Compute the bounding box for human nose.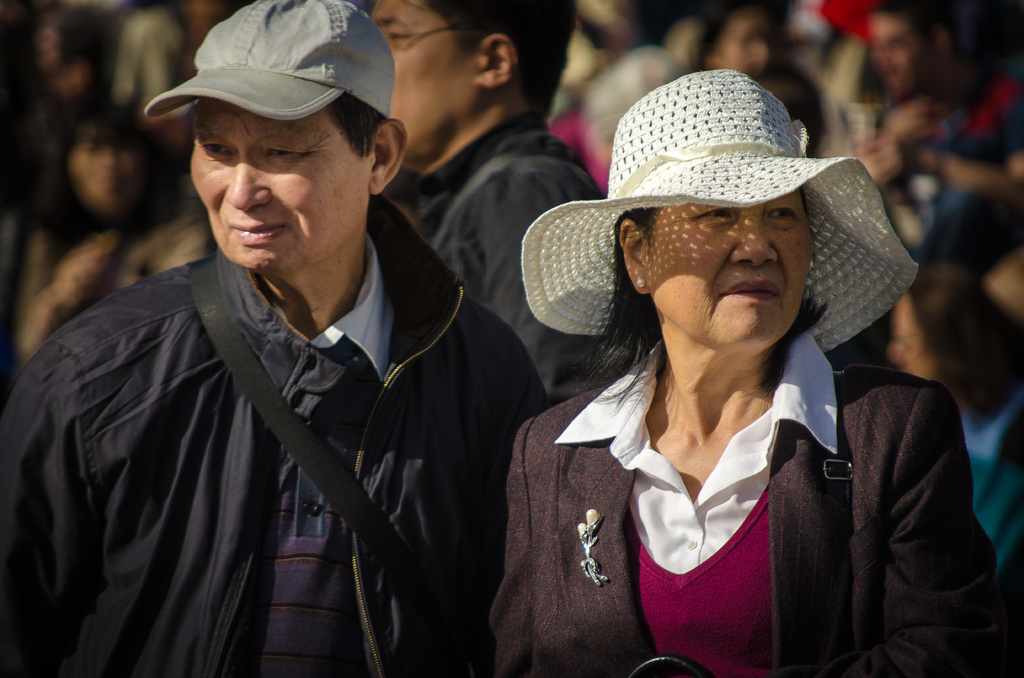
<box>733,219,776,269</box>.
